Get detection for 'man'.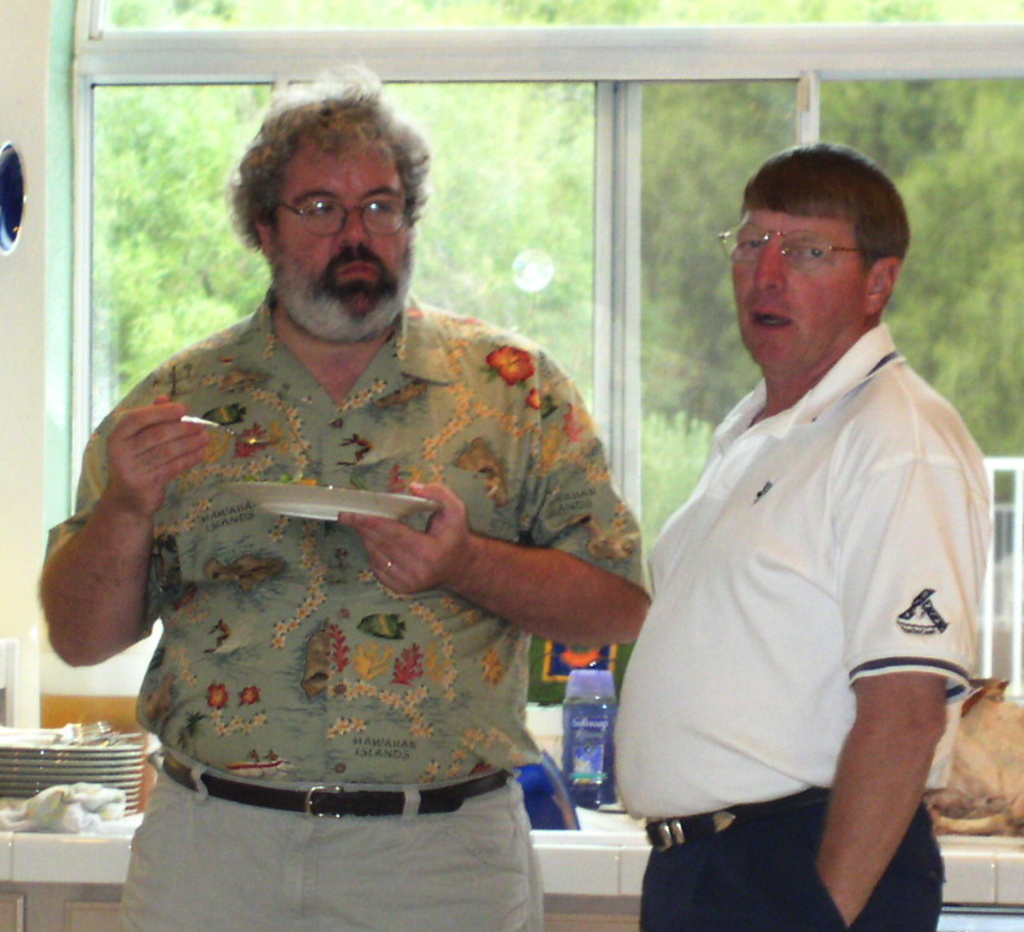
Detection: pyautogui.locateOnScreen(41, 52, 657, 931).
